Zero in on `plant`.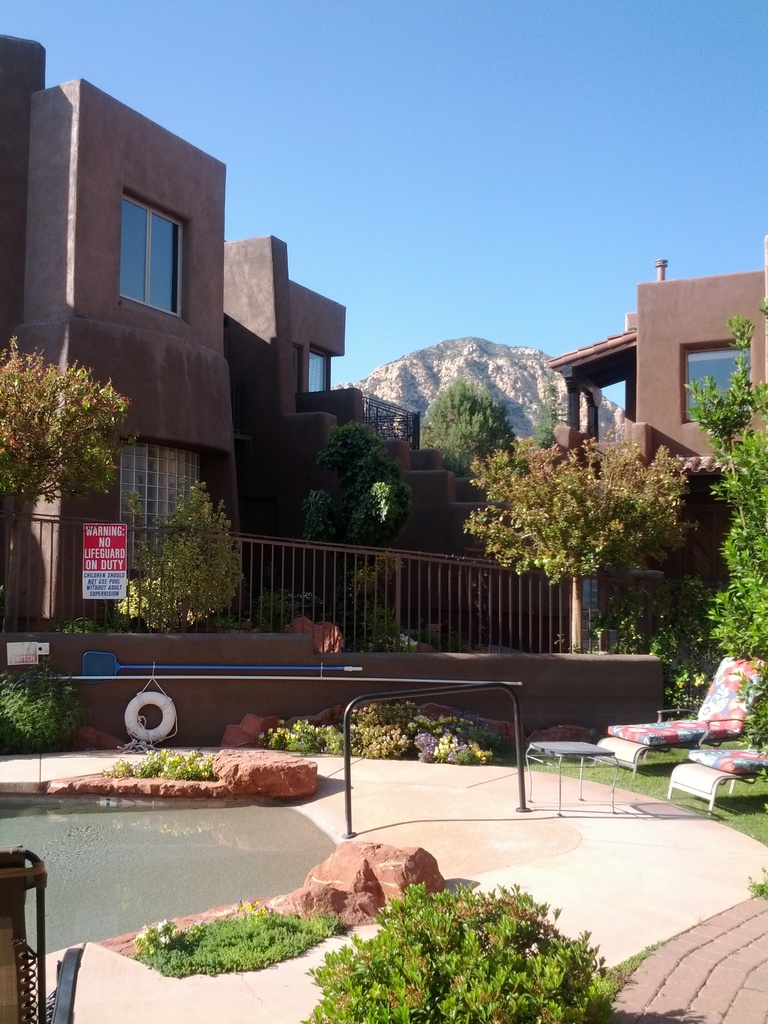
Zeroed in: 350, 543, 419, 596.
